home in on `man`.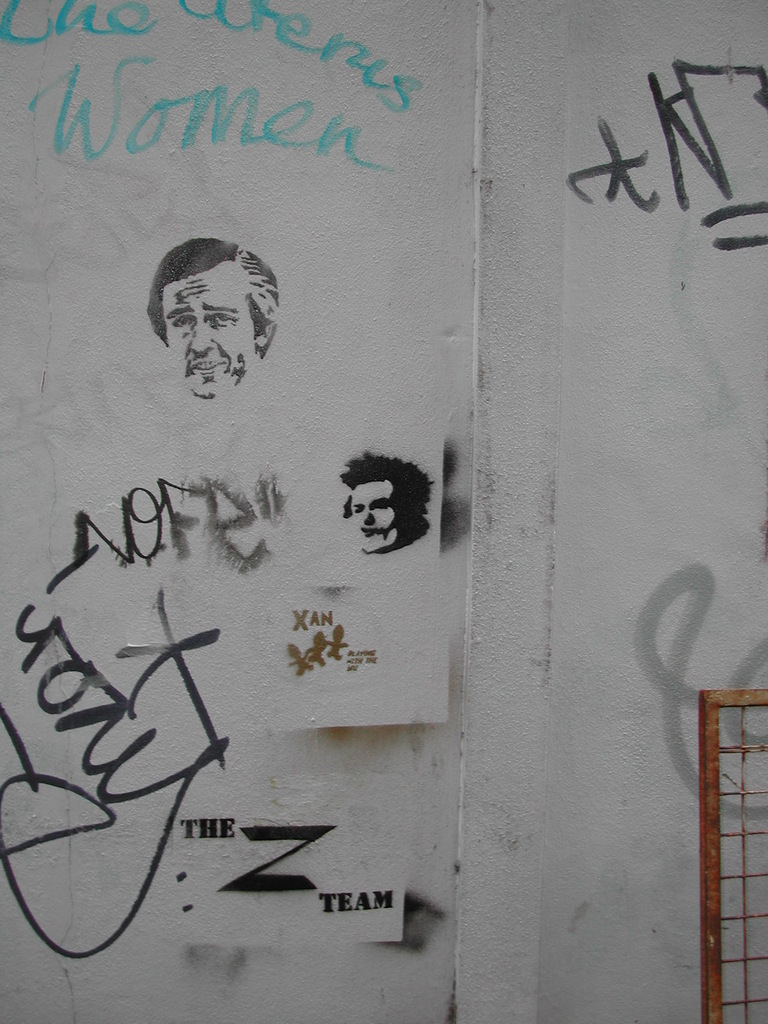
Homed in at bbox=[340, 449, 424, 552].
